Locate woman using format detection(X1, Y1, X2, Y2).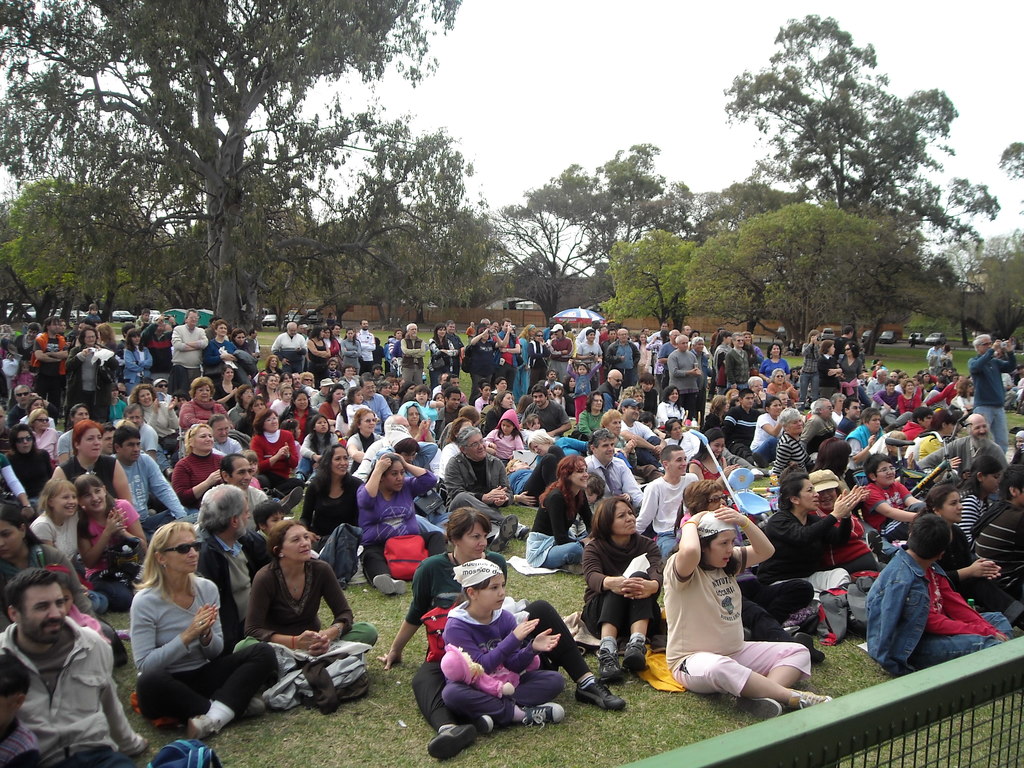
detection(759, 344, 790, 381).
